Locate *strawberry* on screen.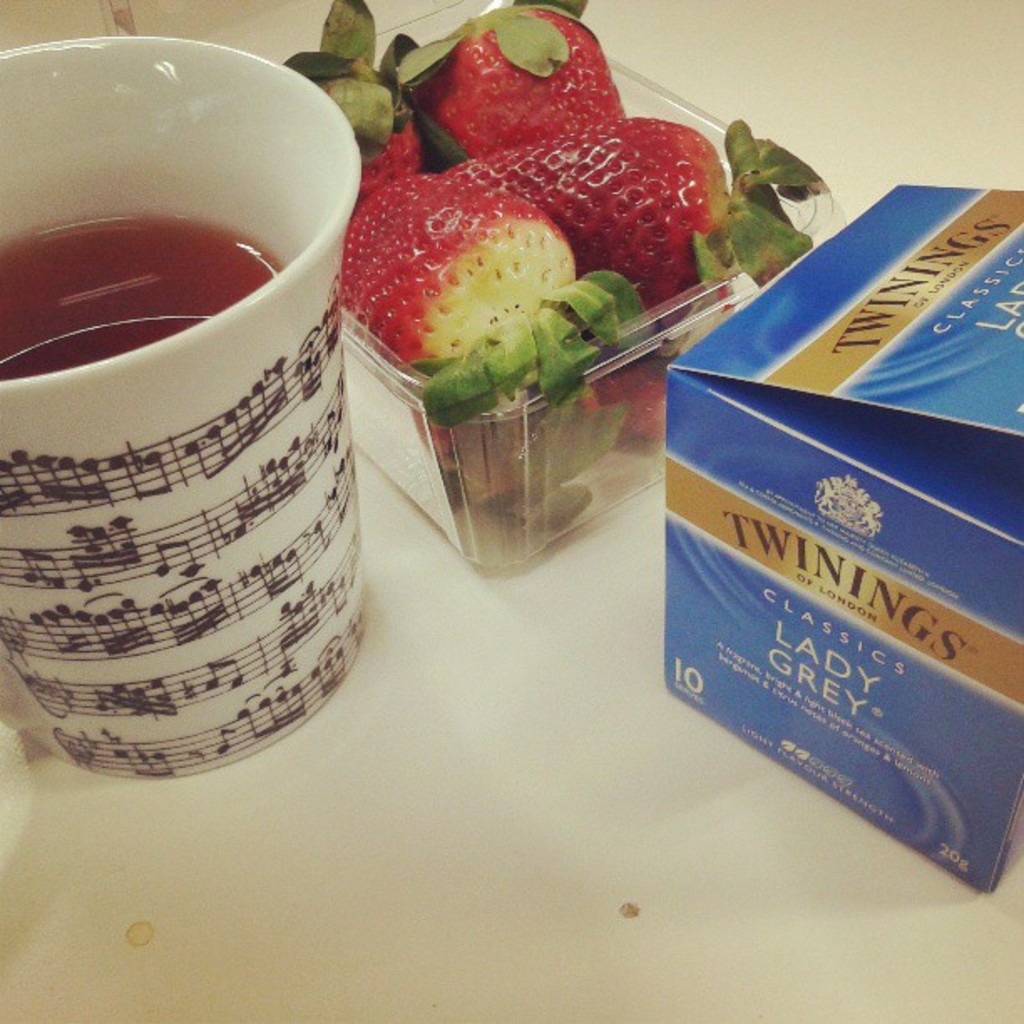
On screen at <box>519,102,738,291</box>.
